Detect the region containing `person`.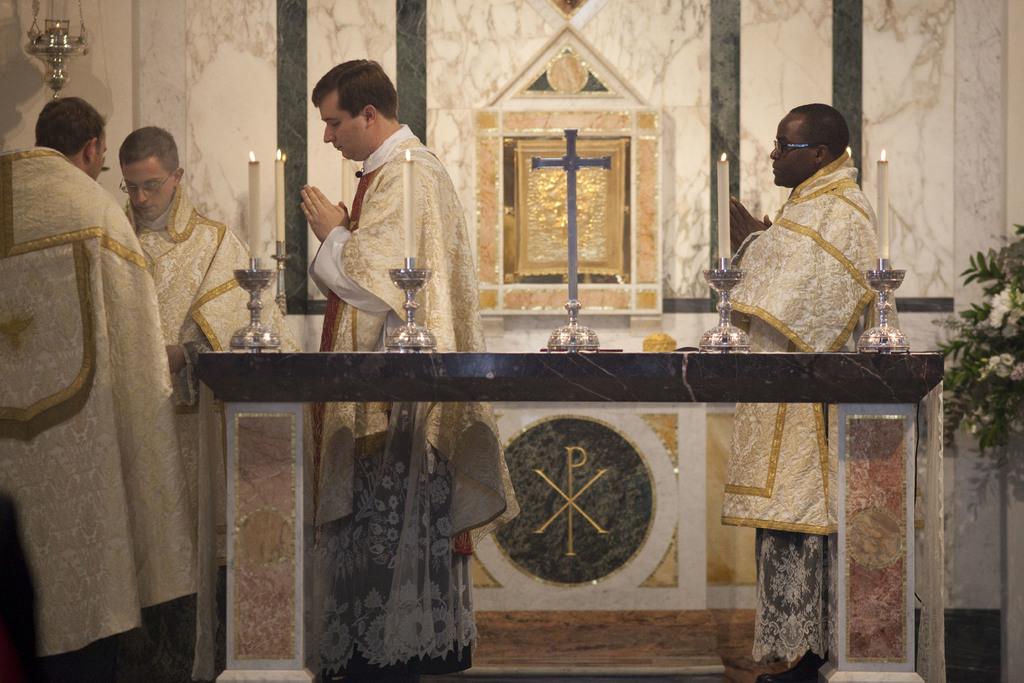
x1=713, y1=103, x2=893, y2=682.
